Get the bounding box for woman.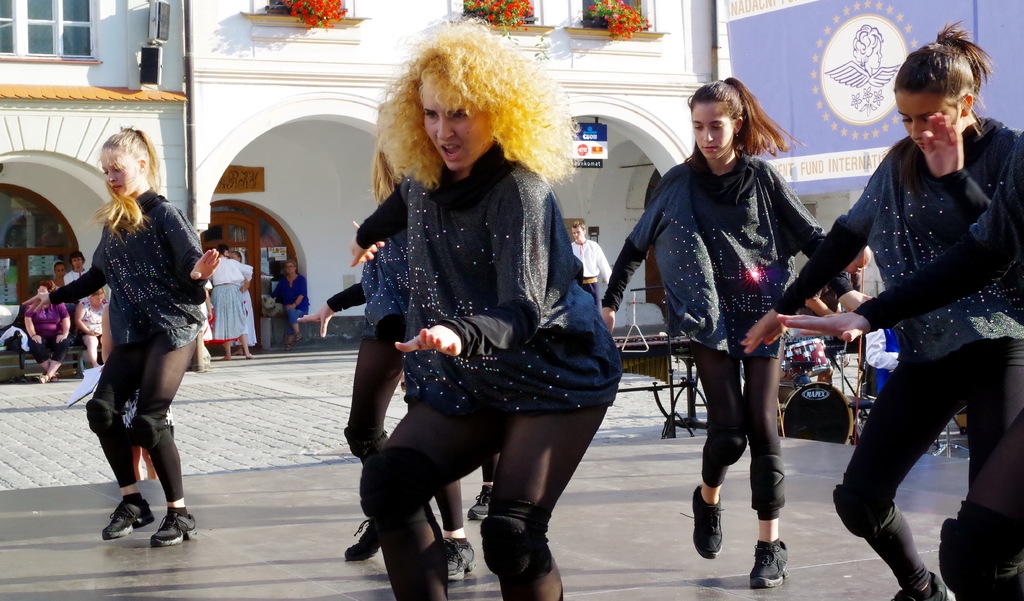
591, 76, 876, 587.
